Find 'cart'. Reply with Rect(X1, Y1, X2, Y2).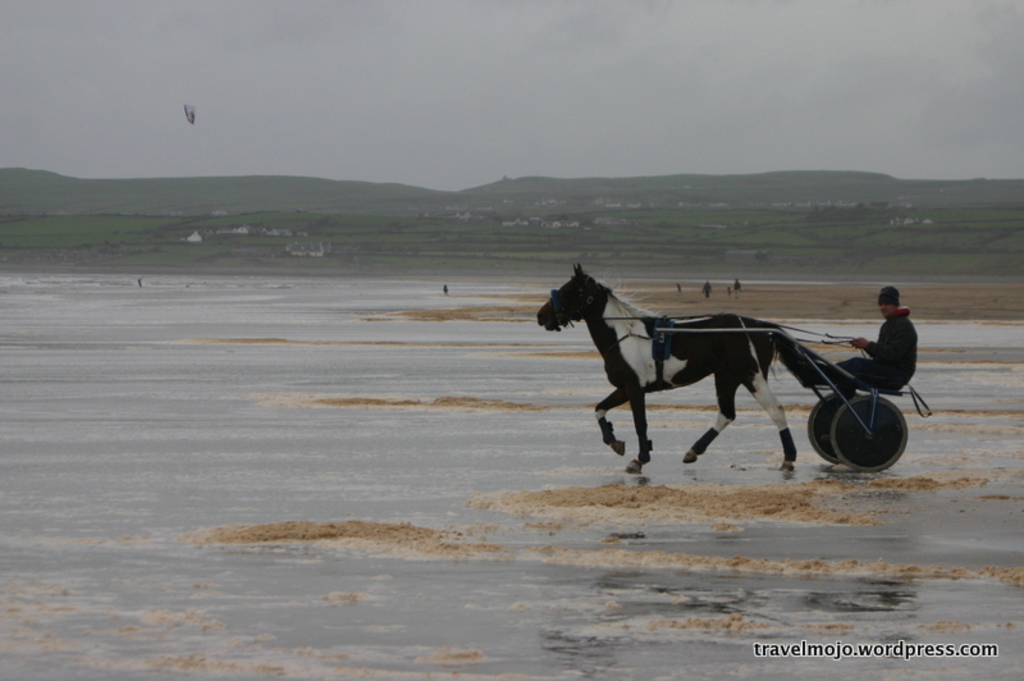
Rect(585, 283, 923, 474).
